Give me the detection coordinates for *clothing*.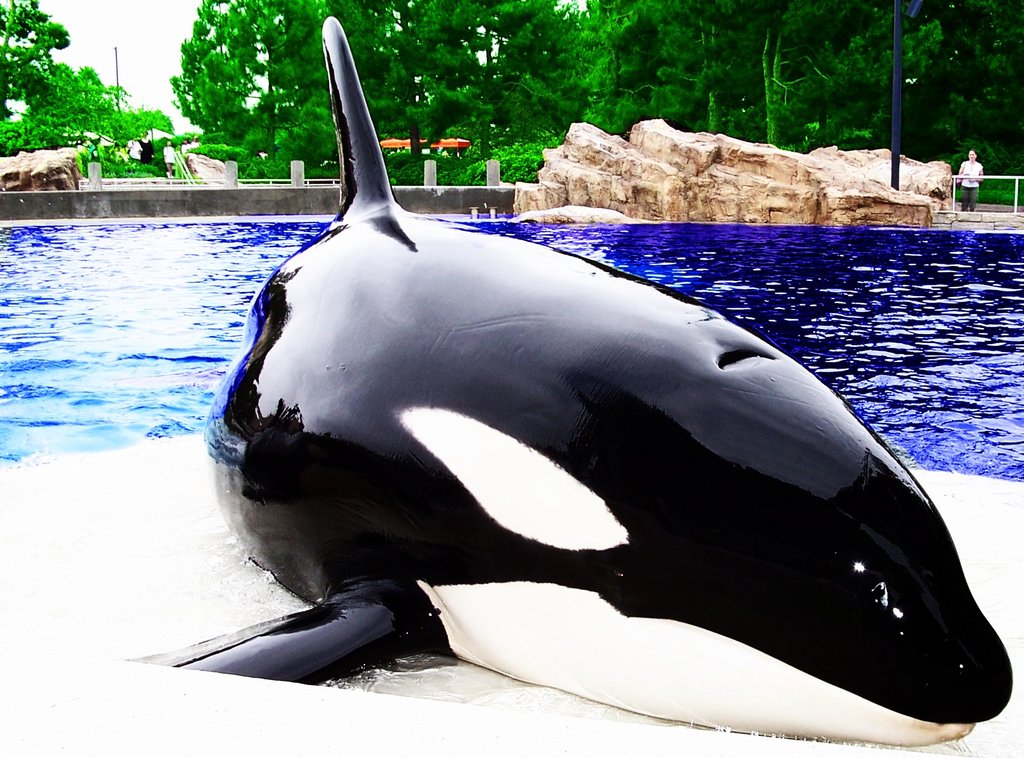
{"left": 129, "top": 138, "right": 139, "bottom": 162}.
